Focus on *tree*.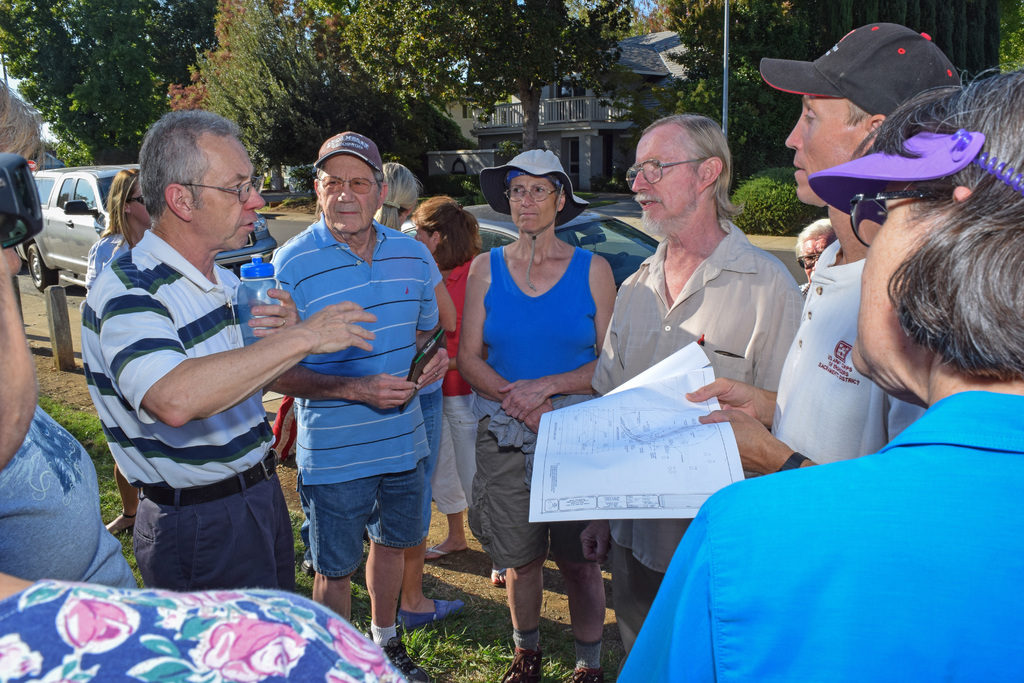
Focused at [374, 0, 616, 151].
